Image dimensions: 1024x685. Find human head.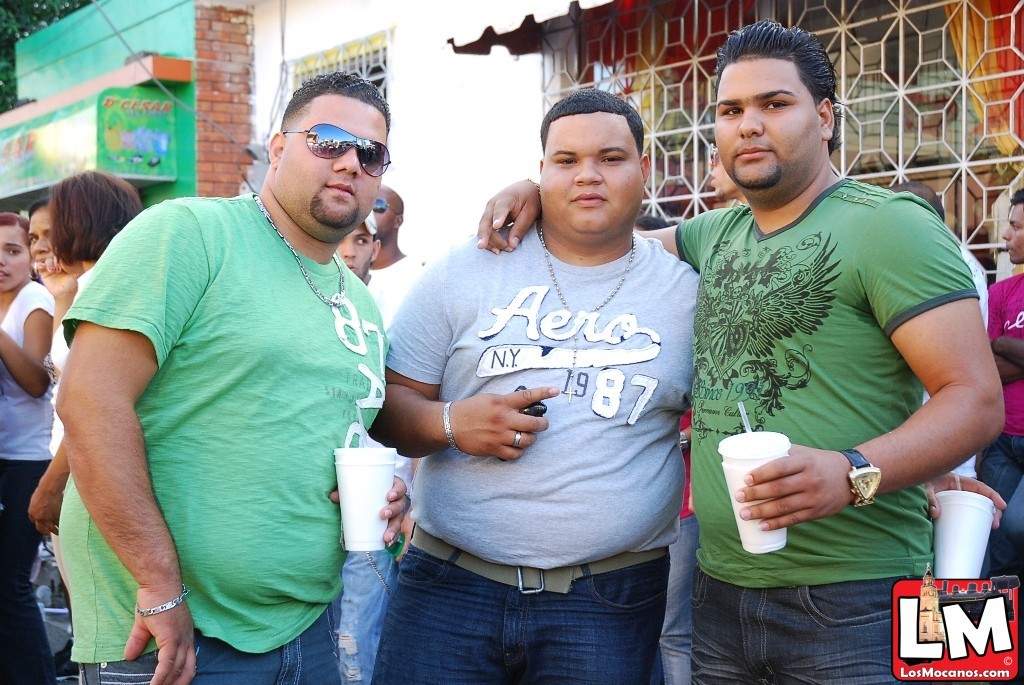
bbox(706, 156, 743, 202).
